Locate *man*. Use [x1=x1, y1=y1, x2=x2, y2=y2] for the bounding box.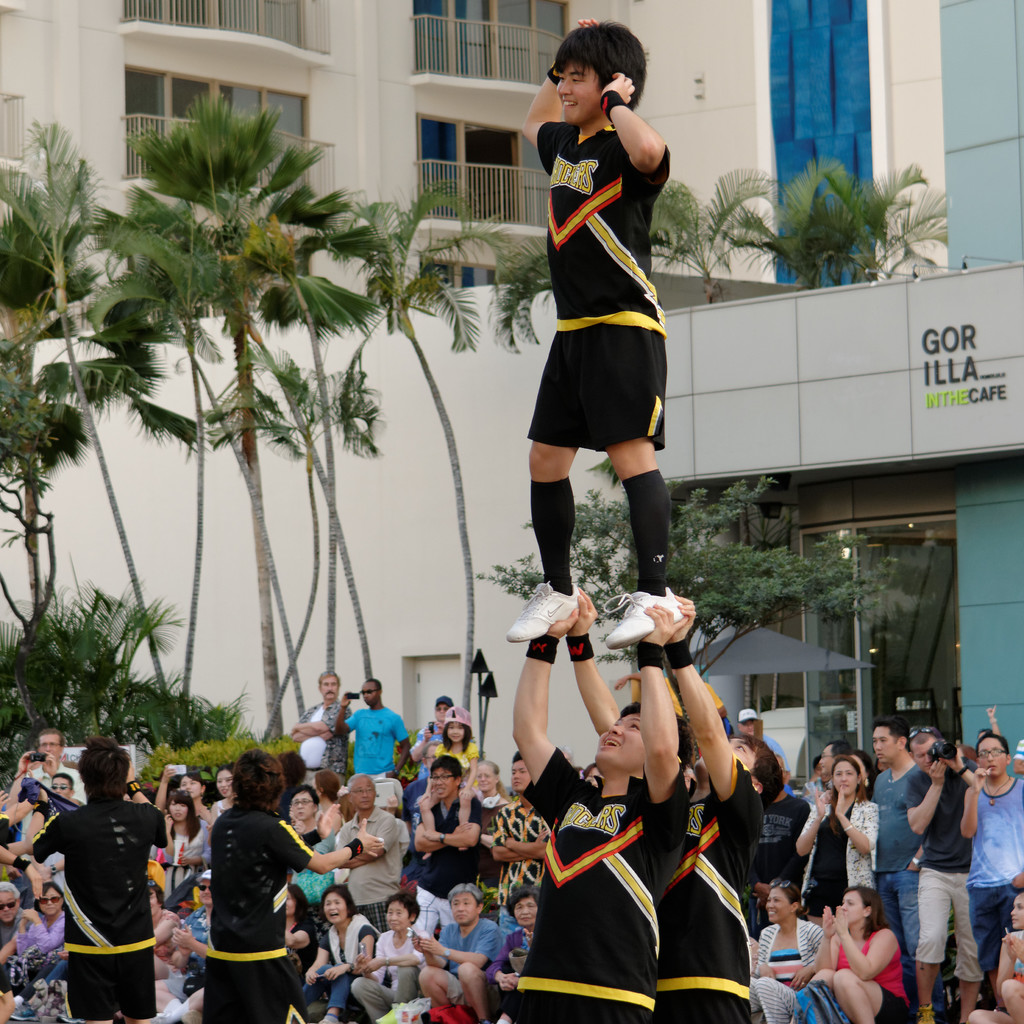
[x1=28, y1=752, x2=160, y2=1023].
